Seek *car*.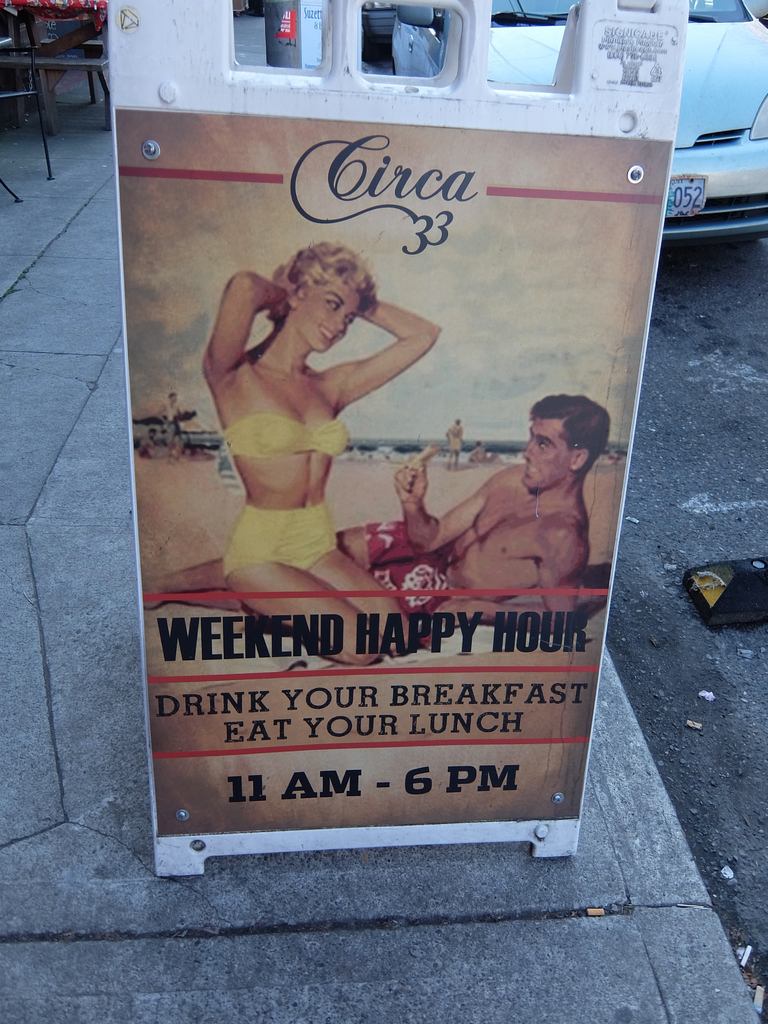
(392,0,767,249).
